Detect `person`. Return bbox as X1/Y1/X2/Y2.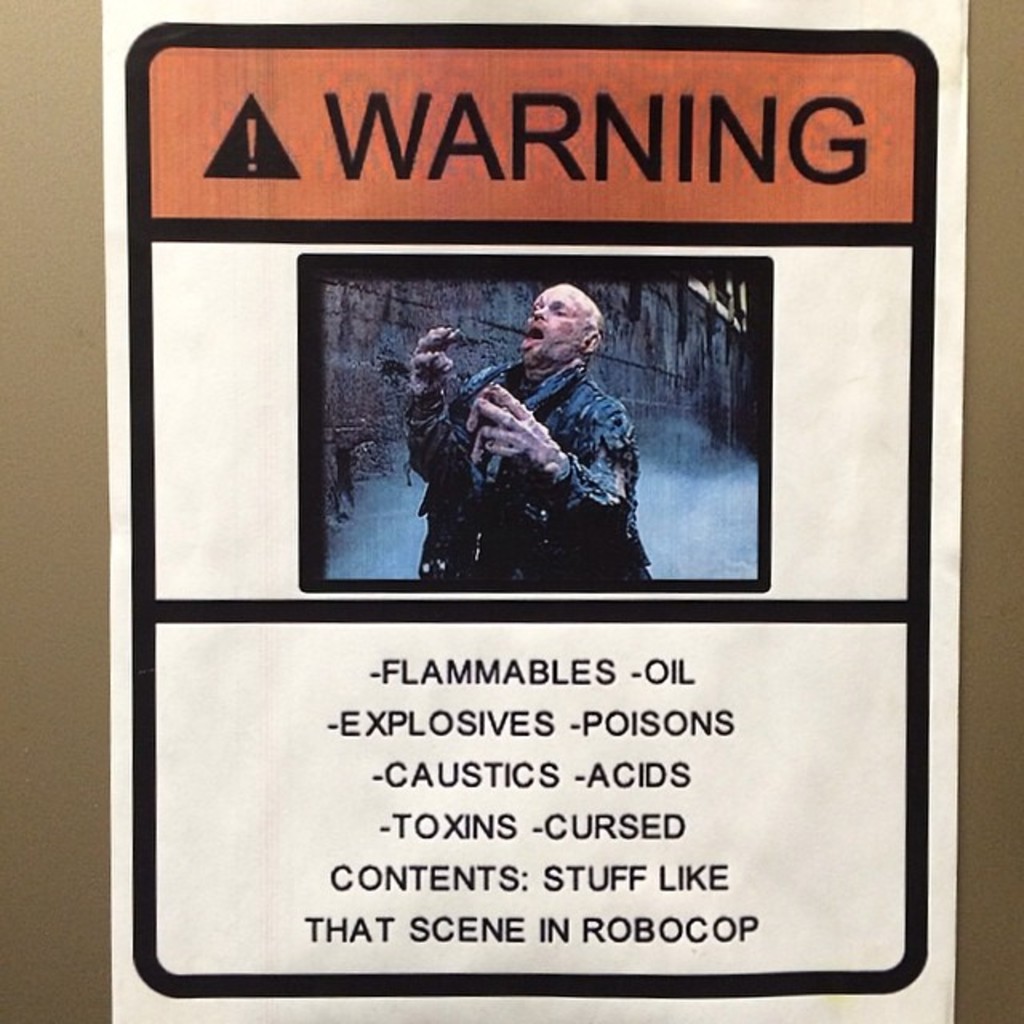
400/285/662/574.
